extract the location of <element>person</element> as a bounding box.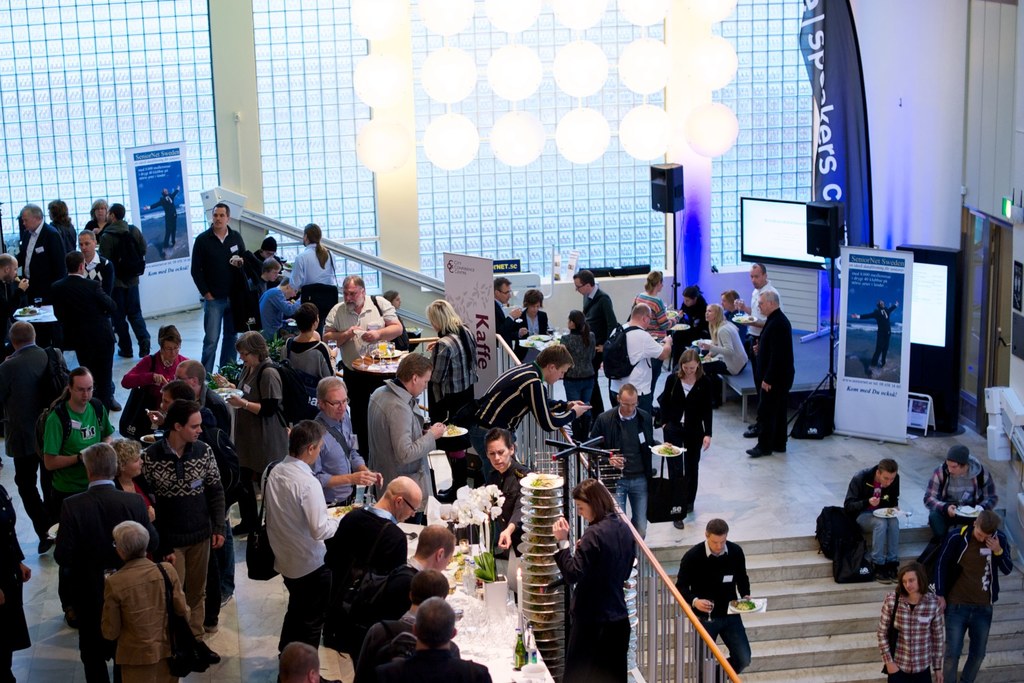
box(278, 636, 330, 682).
